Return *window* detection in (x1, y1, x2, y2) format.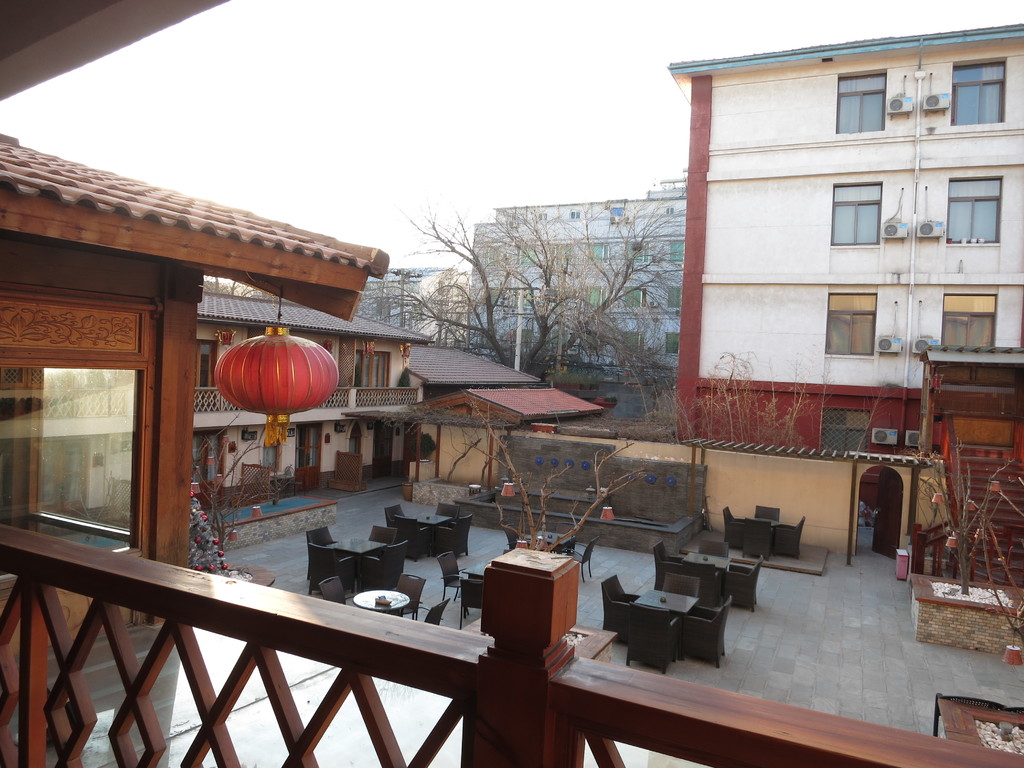
(831, 181, 882, 252).
